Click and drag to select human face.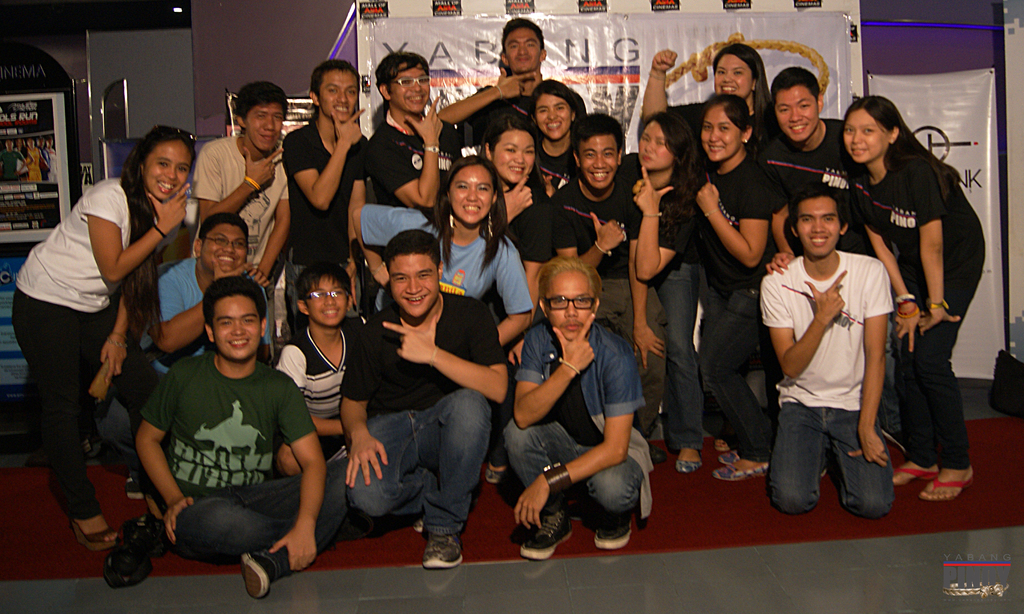
Selection: bbox=[841, 110, 888, 161].
